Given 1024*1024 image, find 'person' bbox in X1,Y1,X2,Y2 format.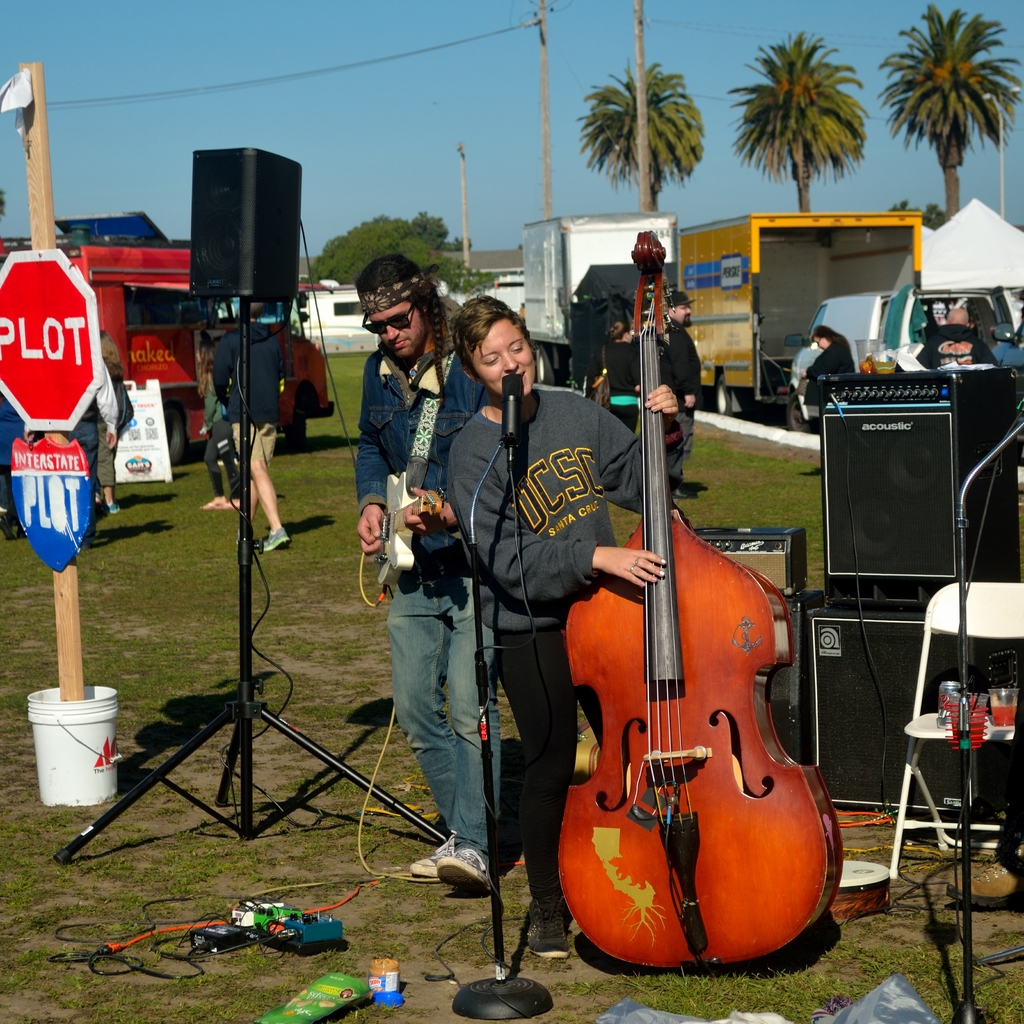
211,299,283,554.
